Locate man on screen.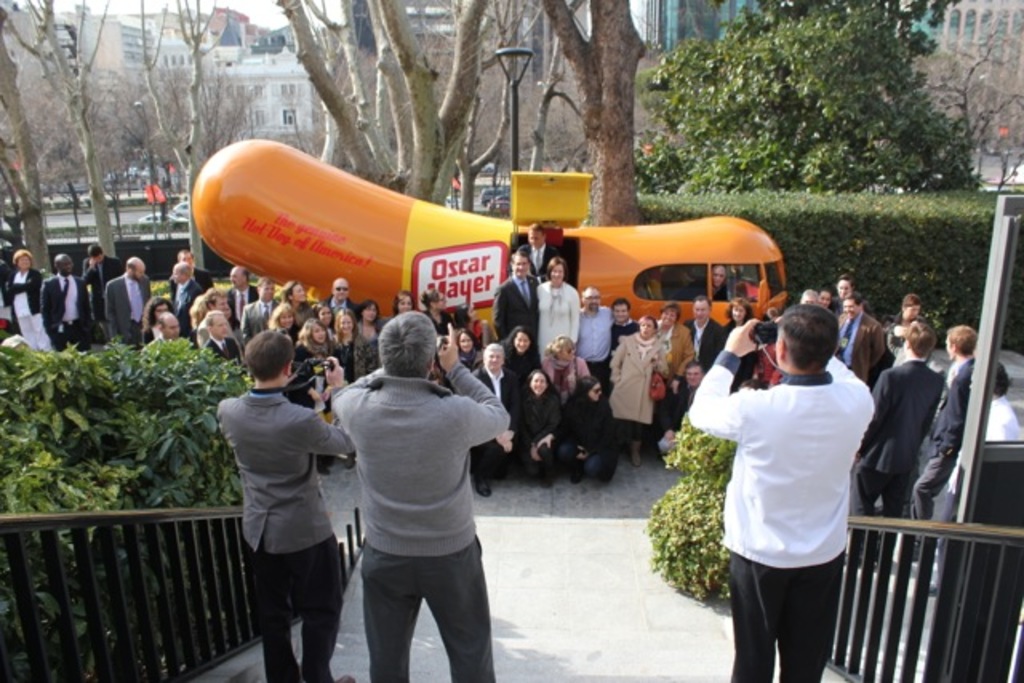
On screen at 573 290 614 392.
